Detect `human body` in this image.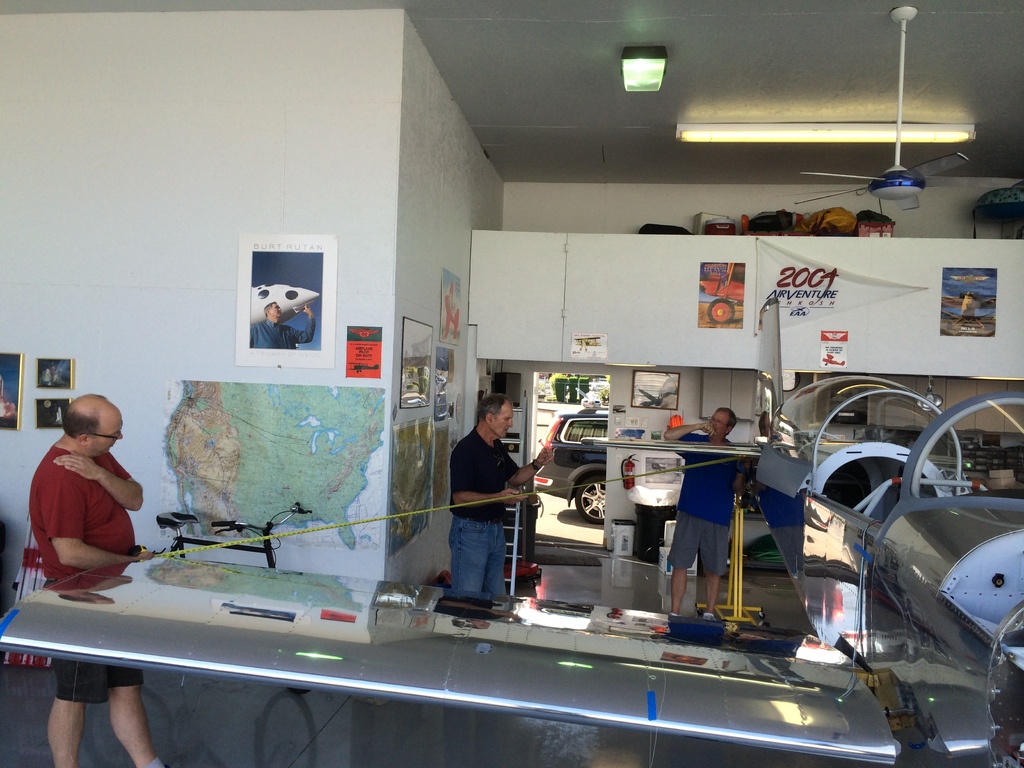
Detection: <box>440,393,538,625</box>.
